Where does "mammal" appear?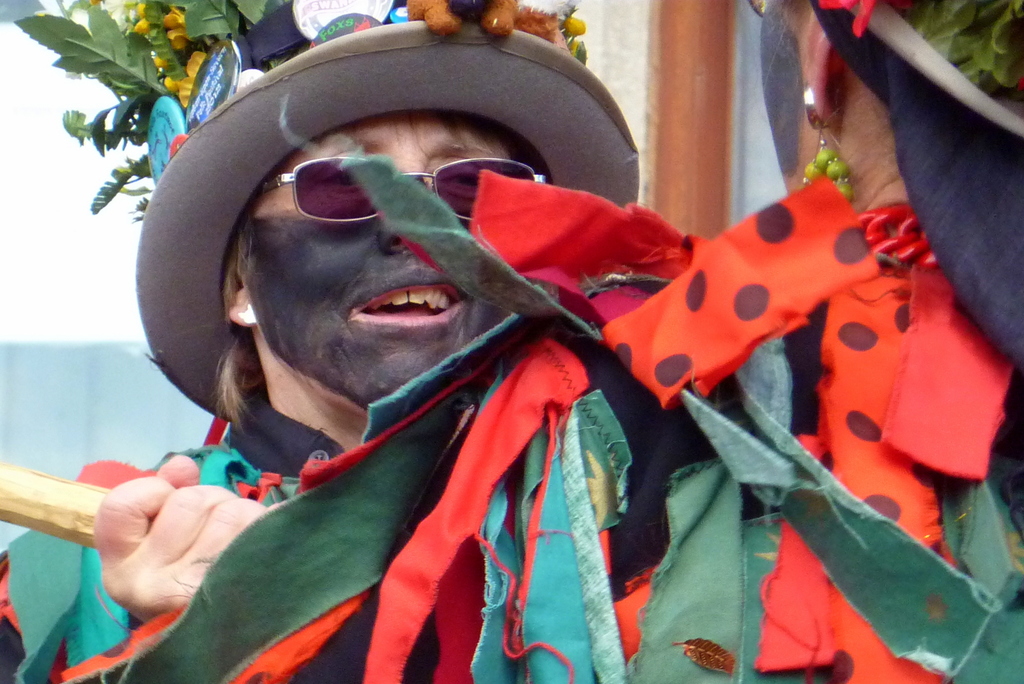
Appears at BBox(124, 0, 1023, 683).
